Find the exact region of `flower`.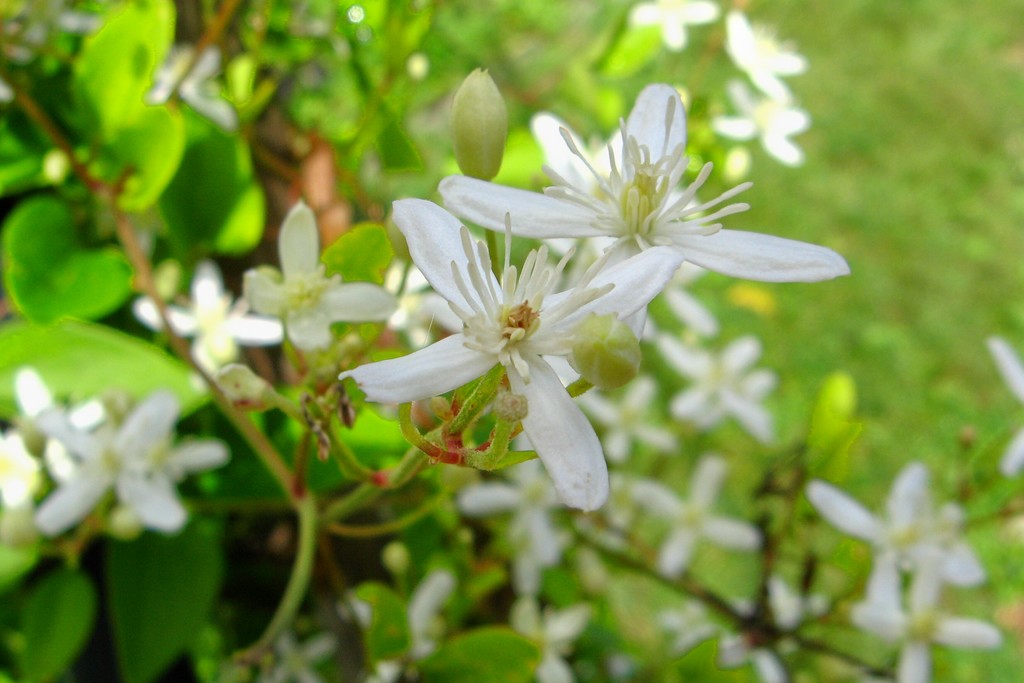
Exact region: locate(900, 511, 986, 604).
